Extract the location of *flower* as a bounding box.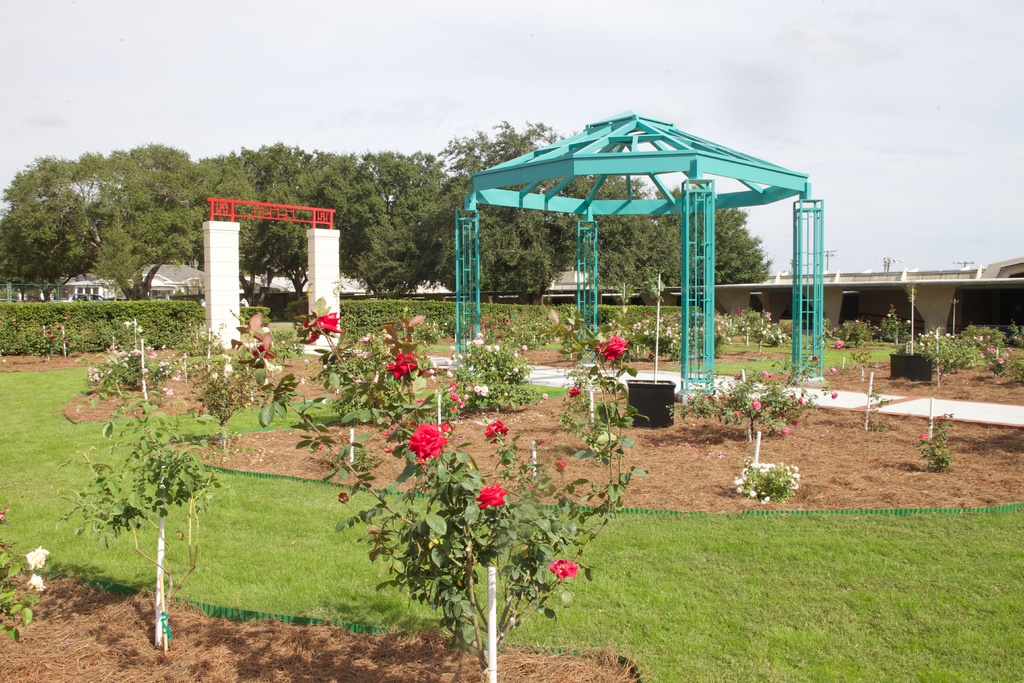
[753,399,760,411].
